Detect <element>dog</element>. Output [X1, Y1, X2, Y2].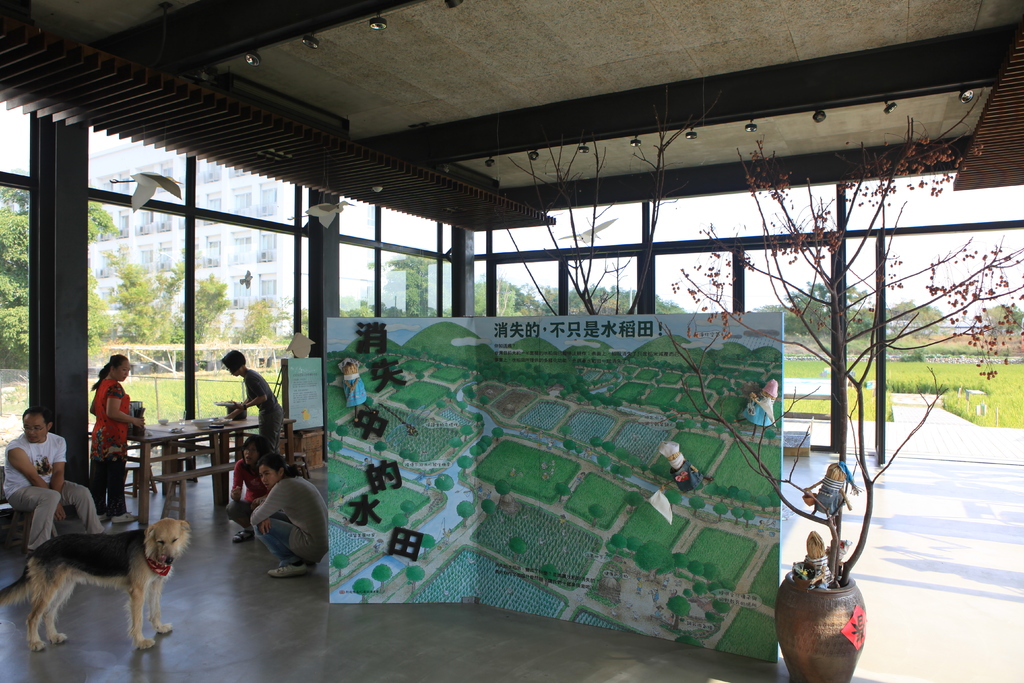
[0, 514, 192, 662].
